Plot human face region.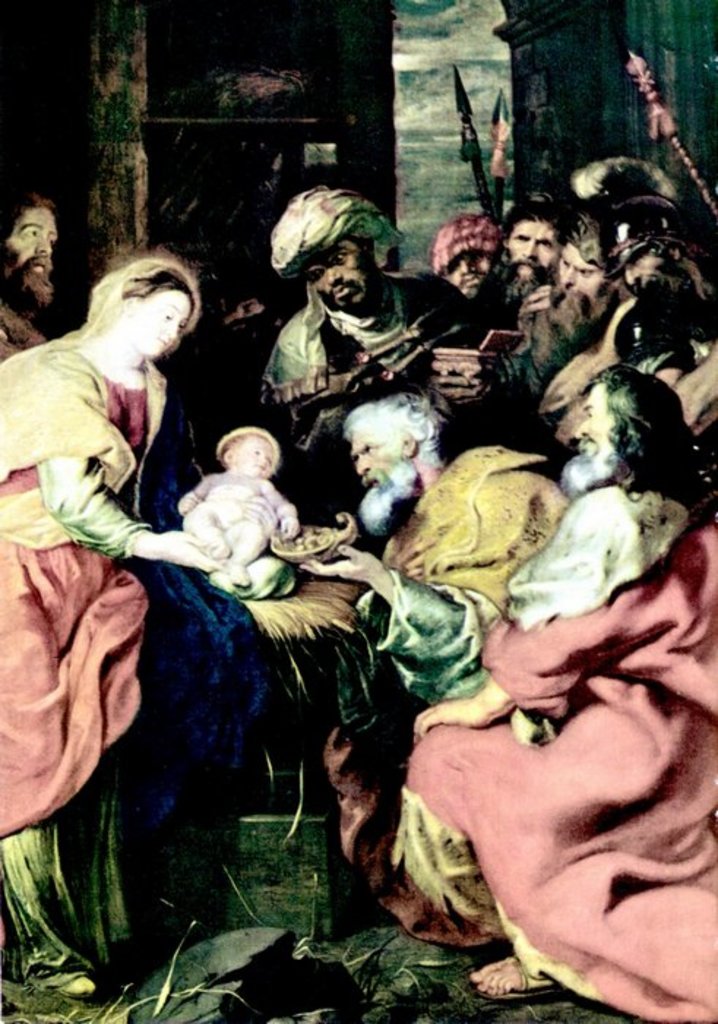
Plotted at 573/377/613/459.
